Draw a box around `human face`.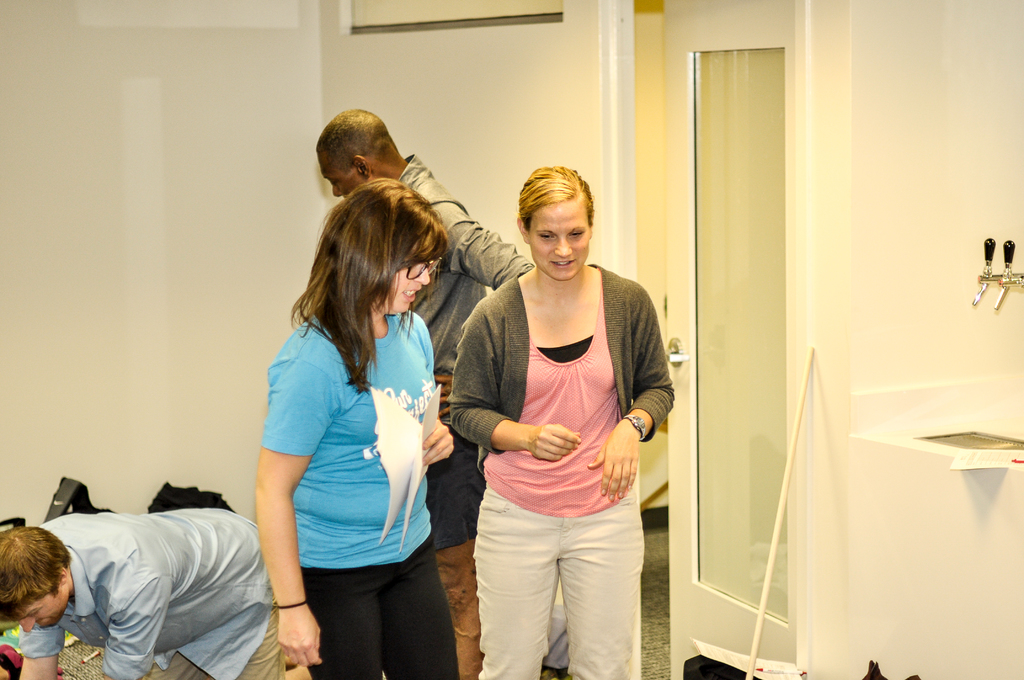
<bbox>375, 232, 430, 314</bbox>.
